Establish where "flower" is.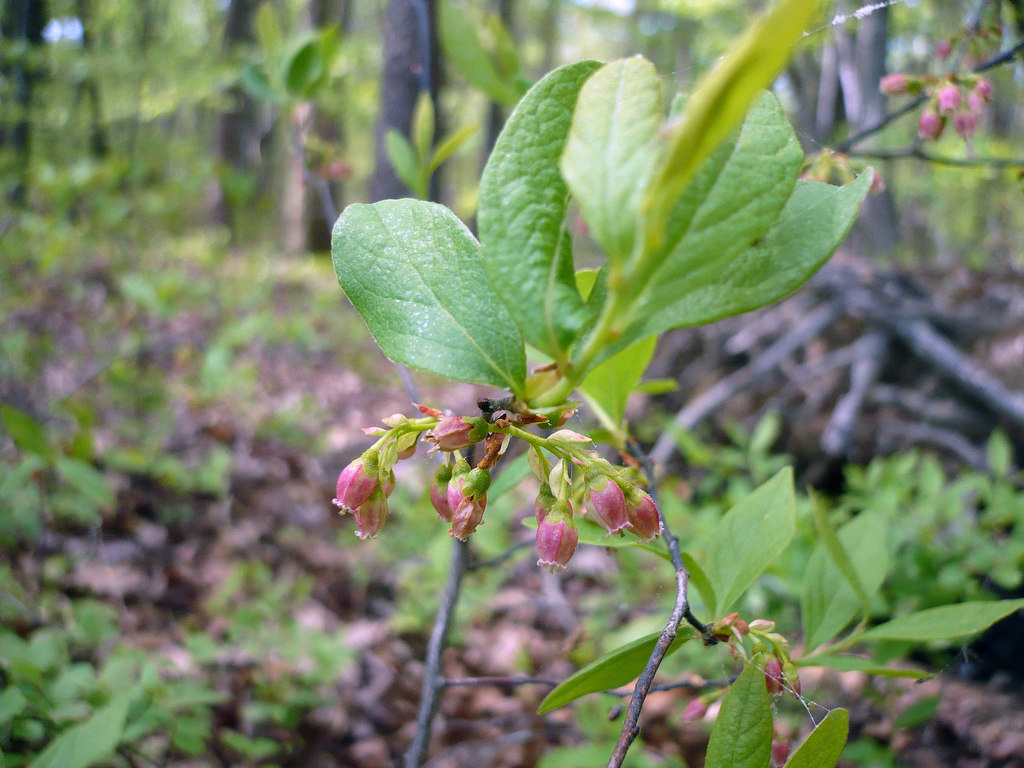
Established at x1=331 y1=450 x2=381 y2=518.
